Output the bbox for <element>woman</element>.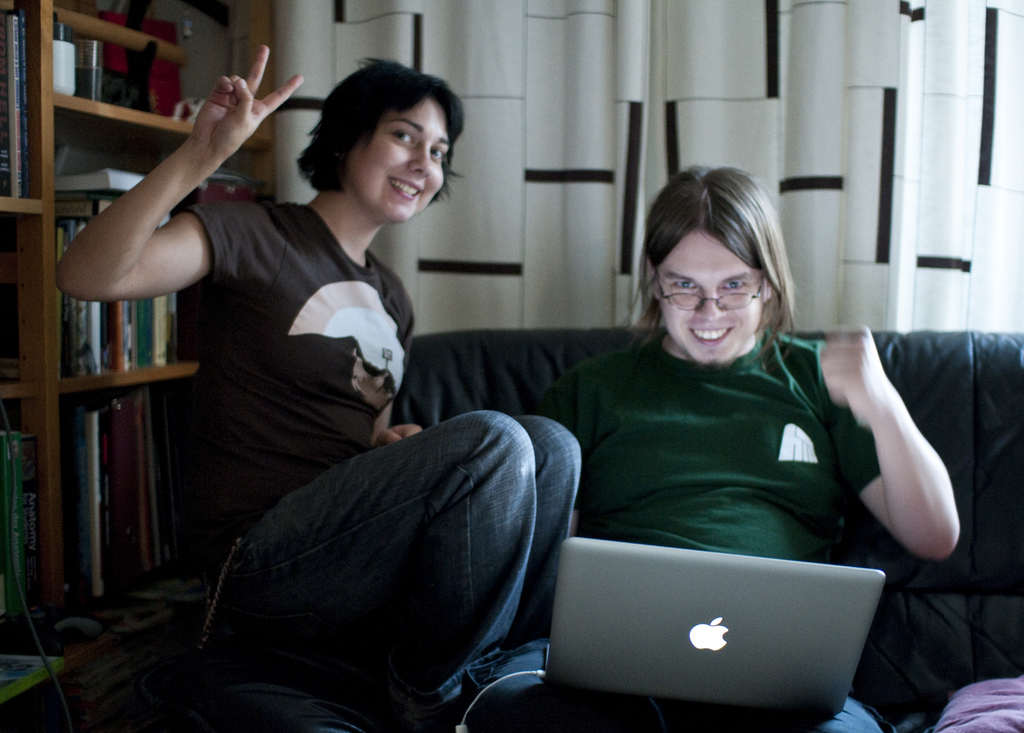
<region>126, 51, 566, 707</region>.
